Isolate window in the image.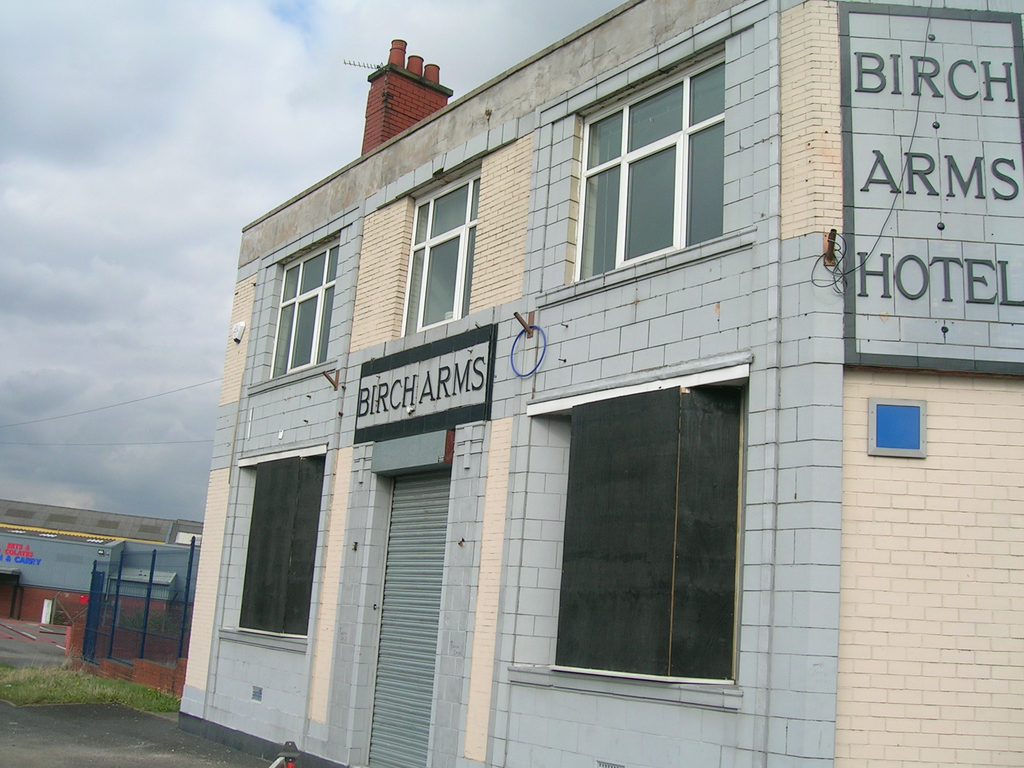
Isolated region: <bbox>576, 54, 728, 275</bbox>.
